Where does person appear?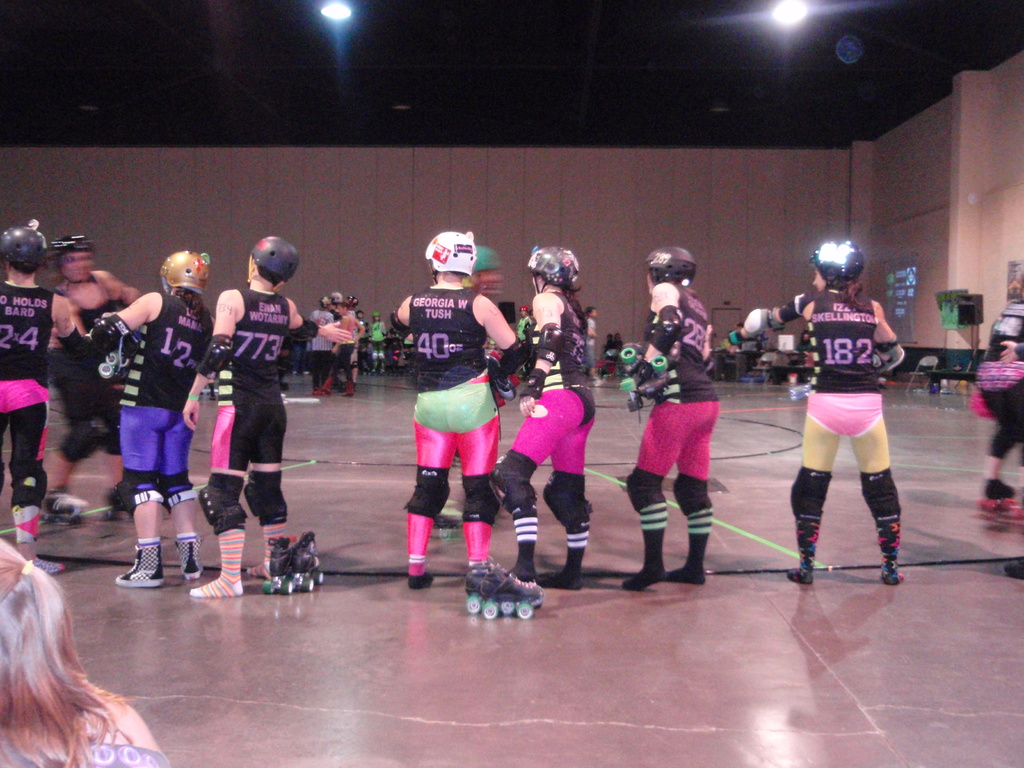
Appears at BBox(0, 532, 170, 767).
